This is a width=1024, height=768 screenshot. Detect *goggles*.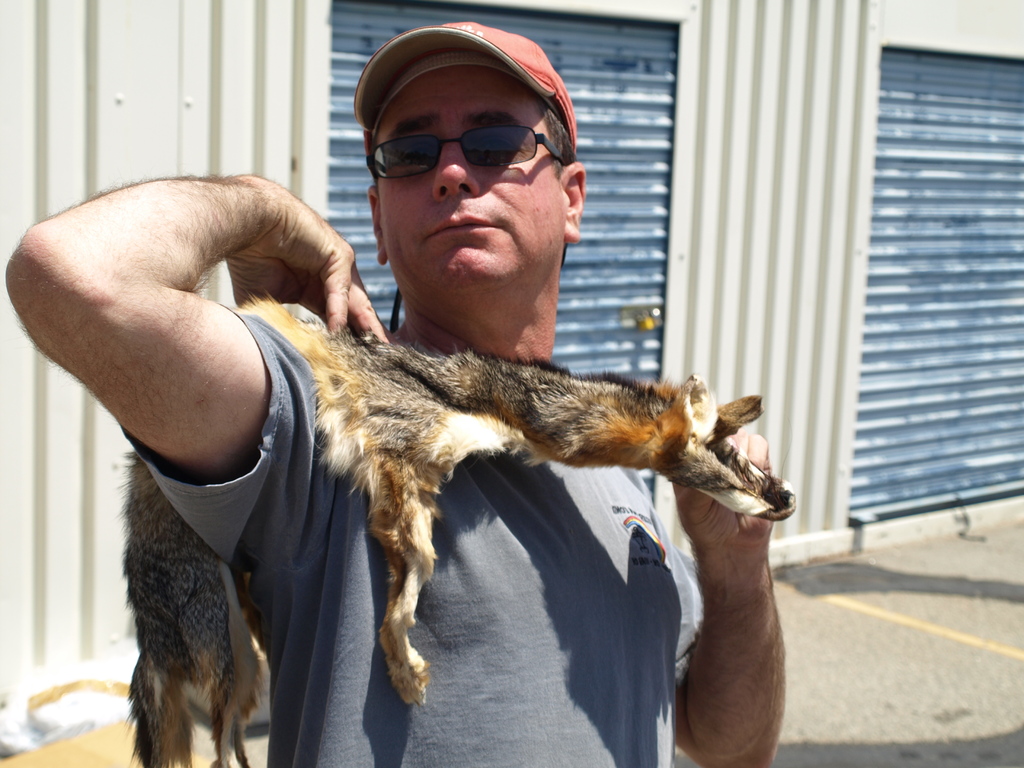
[366, 125, 566, 182].
